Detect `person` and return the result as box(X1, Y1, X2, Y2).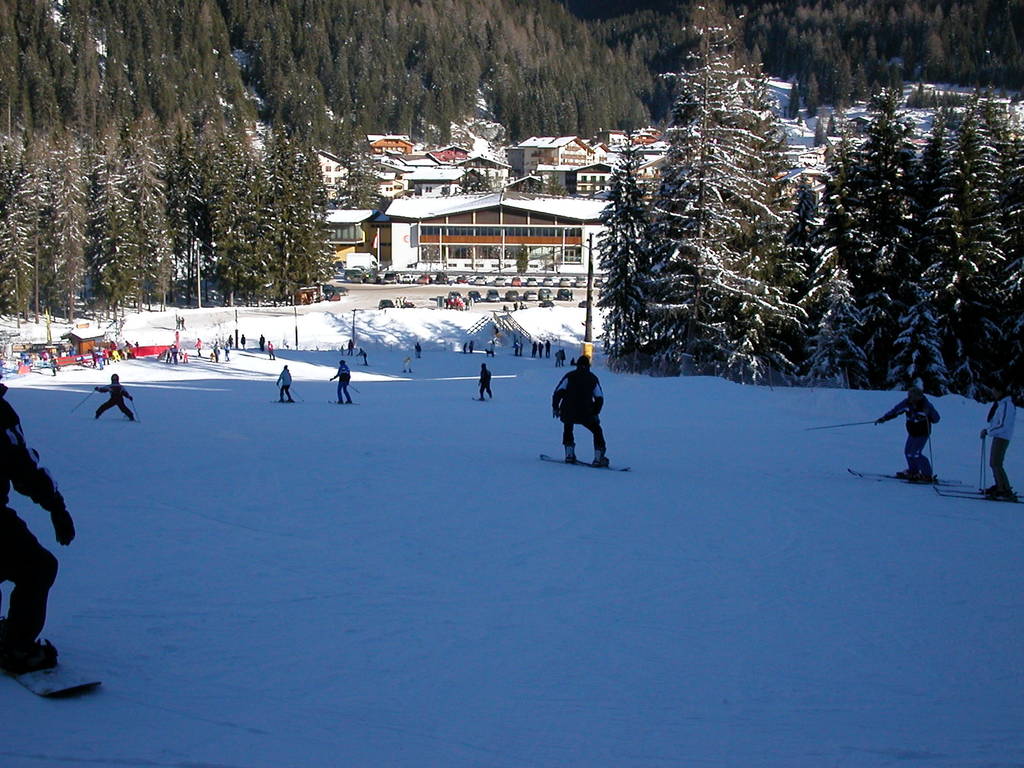
box(278, 365, 289, 403).
